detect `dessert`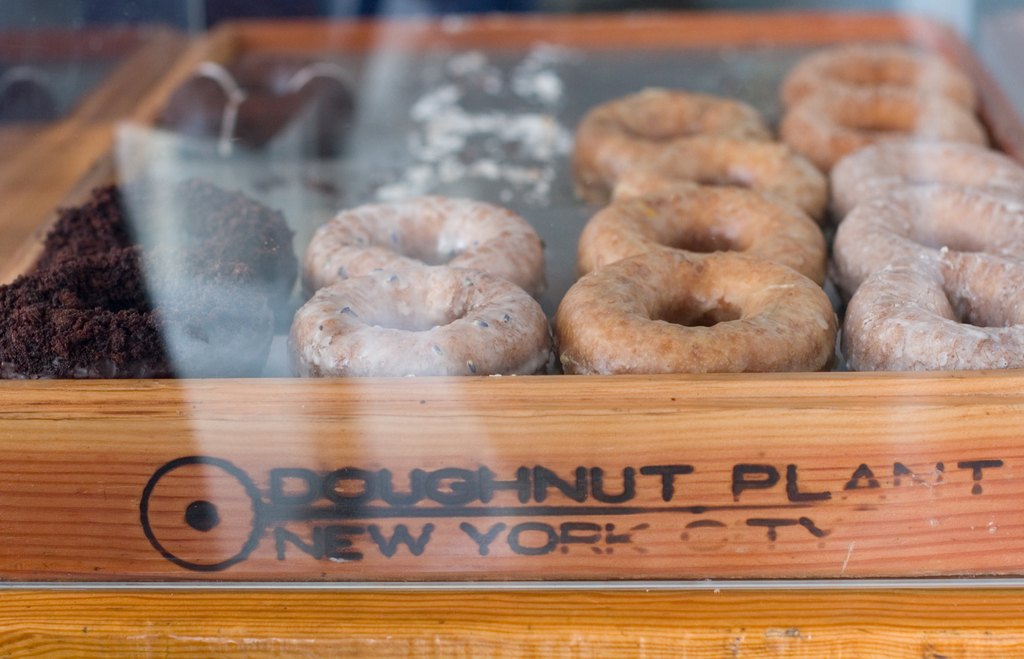
rect(788, 42, 989, 123)
